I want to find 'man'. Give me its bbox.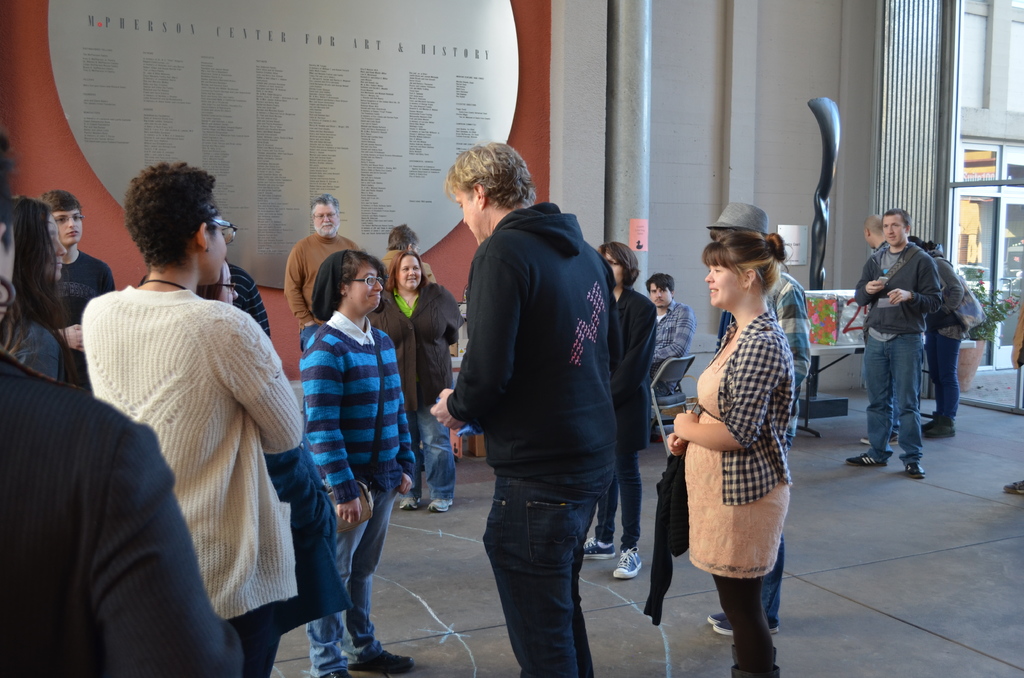
137 254 273 344.
